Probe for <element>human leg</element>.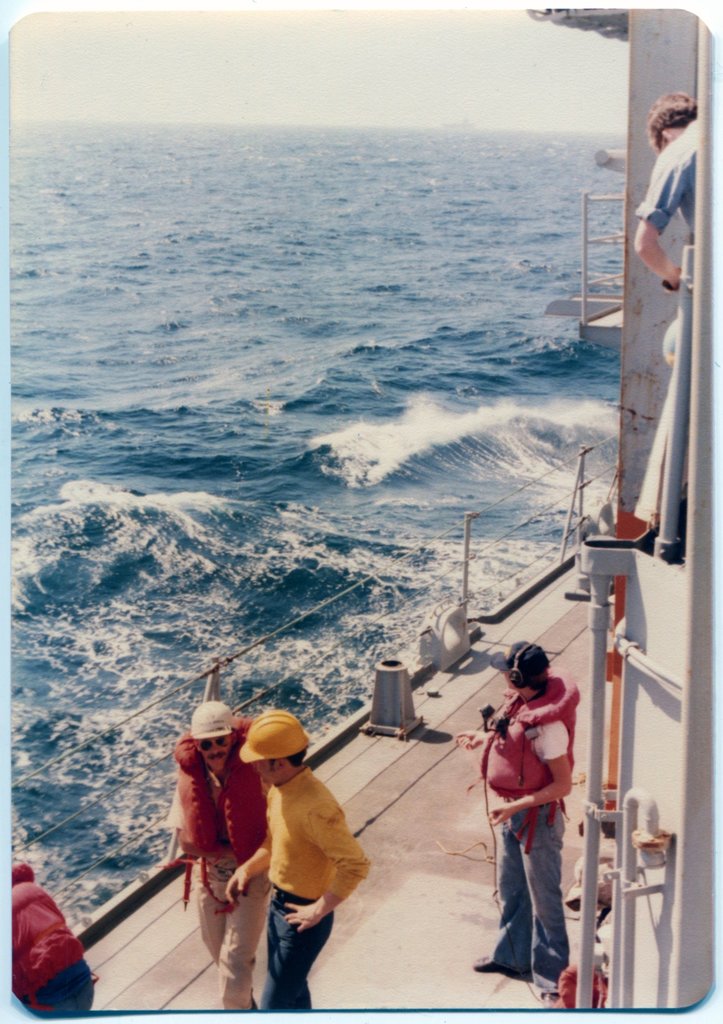
Probe result: bbox(526, 837, 568, 1004).
